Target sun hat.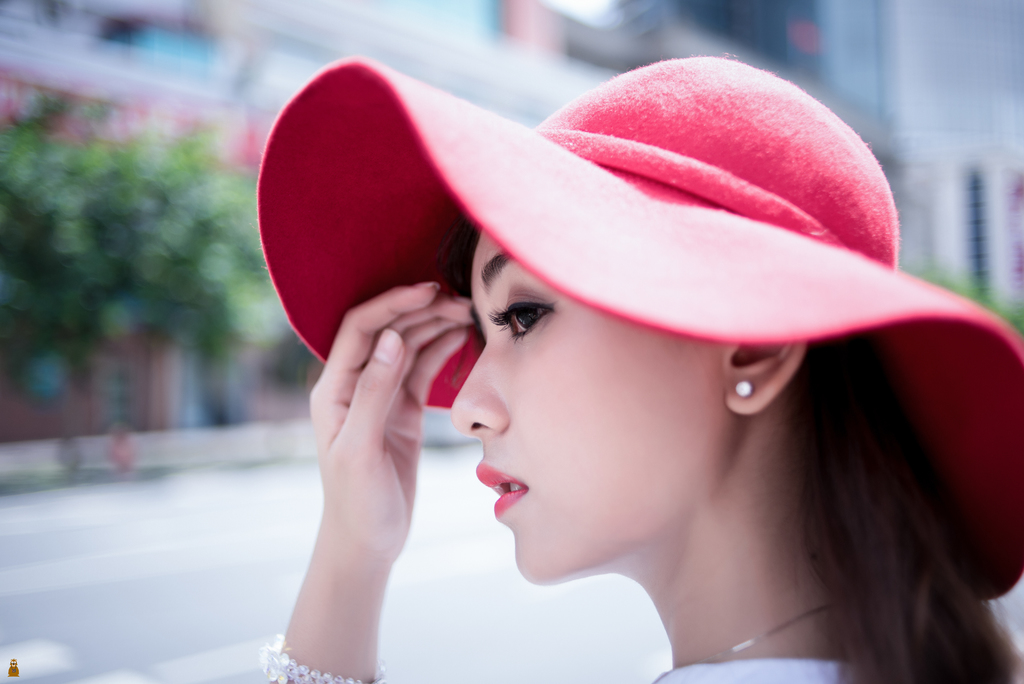
Target region: 257,51,1023,614.
